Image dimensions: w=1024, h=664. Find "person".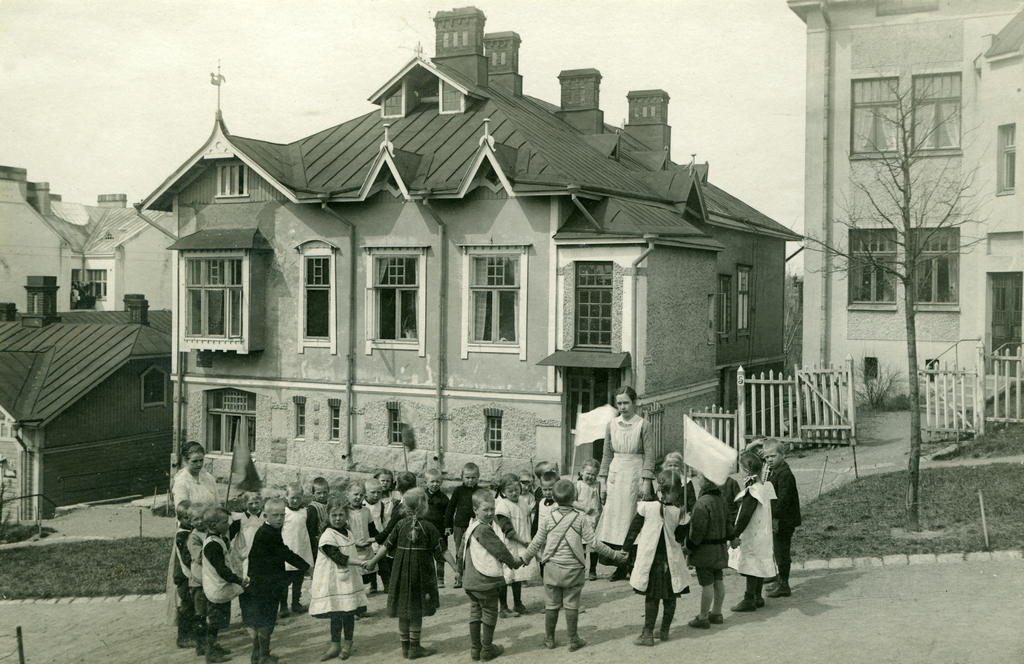
region(312, 477, 337, 536).
